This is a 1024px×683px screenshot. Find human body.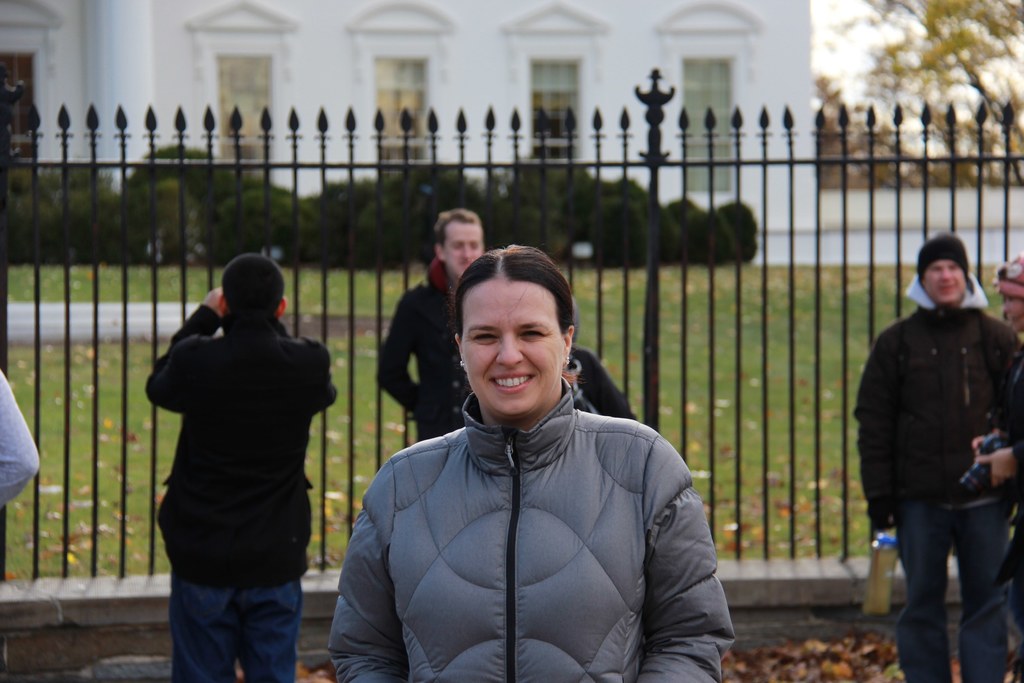
Bounding box: [850, 299, 1023, 682].
